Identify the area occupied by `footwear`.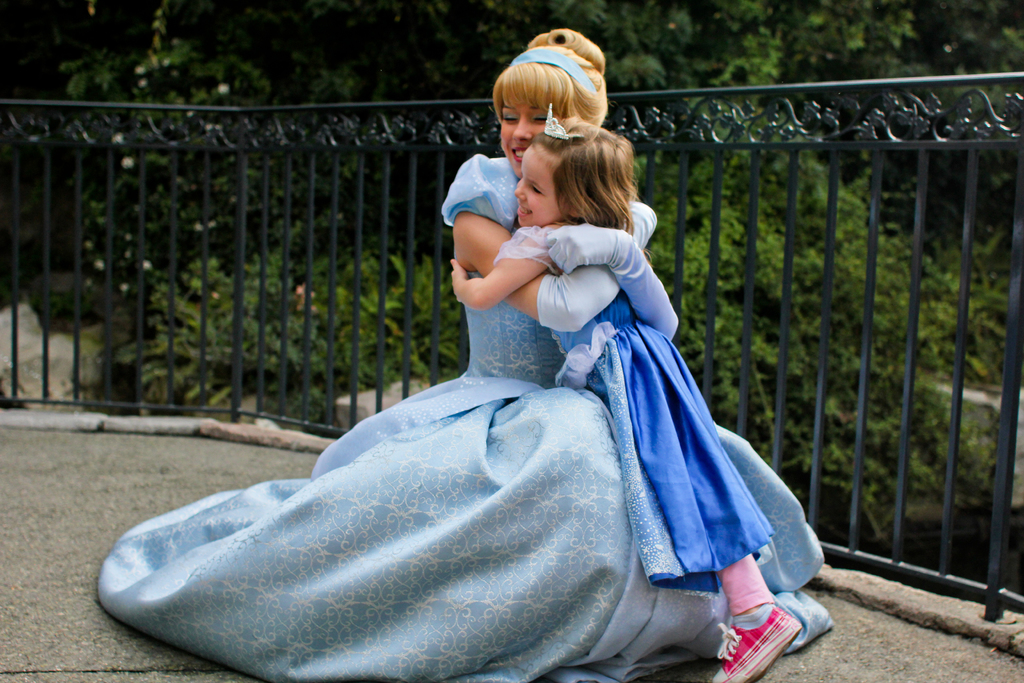
Area: [713, 606, 801, 682].
